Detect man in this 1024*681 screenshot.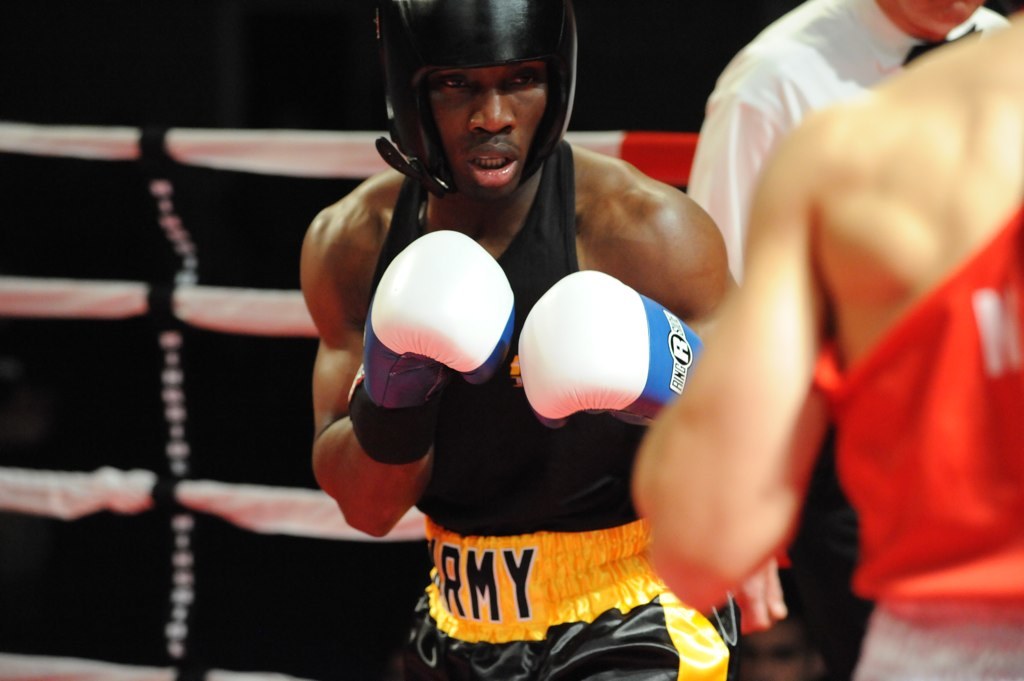
Detection: x1=682 y1=0 x2=1019 y2=680.
